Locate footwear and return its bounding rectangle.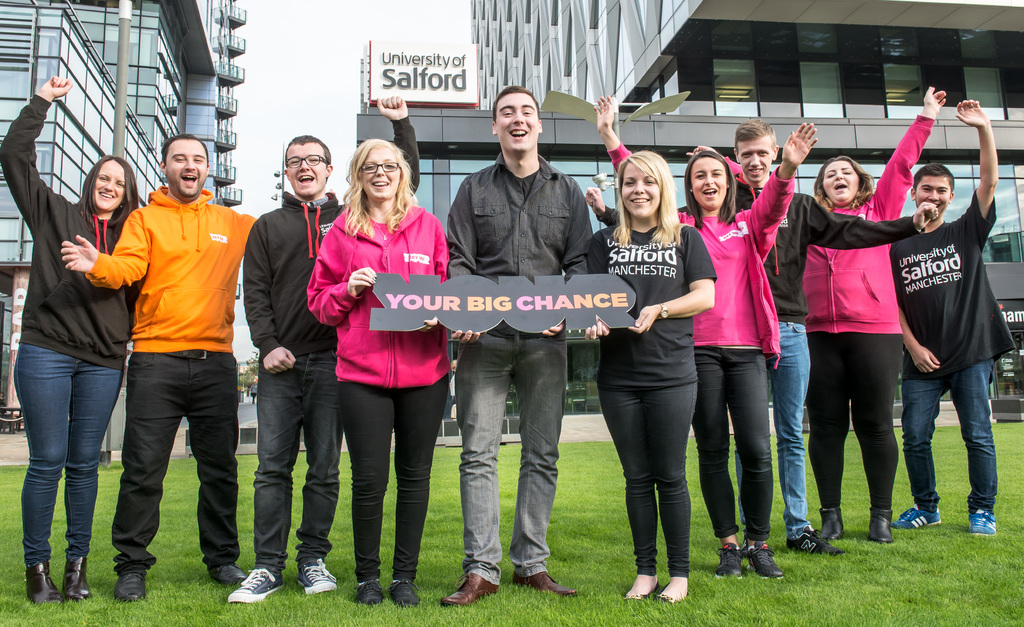
x1=20, y1=560, x2=65, y2=599.
